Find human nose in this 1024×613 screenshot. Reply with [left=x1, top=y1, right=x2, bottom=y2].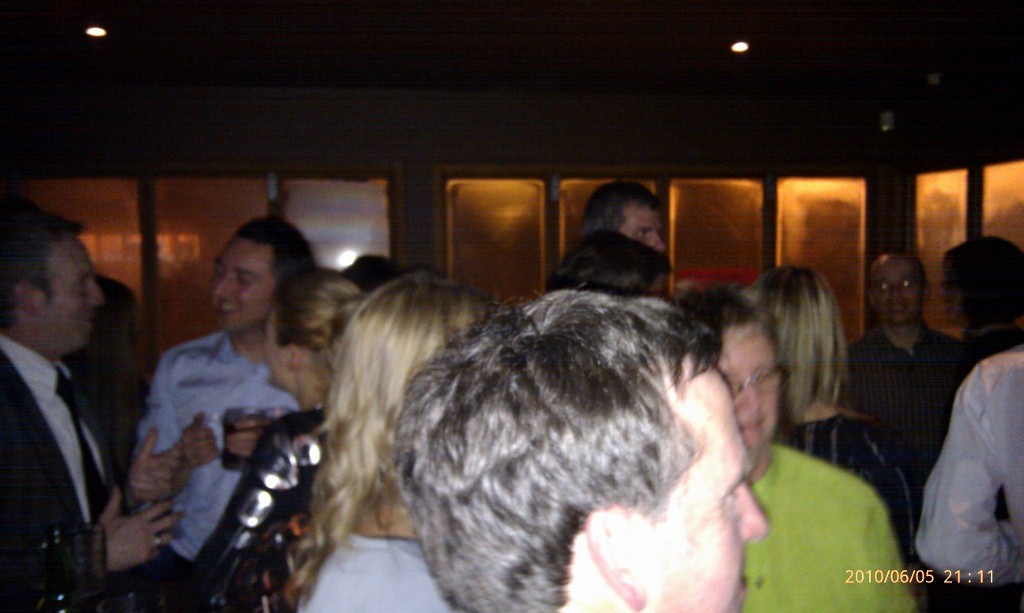
[left=213, top=272, right=230, bottom=299].
